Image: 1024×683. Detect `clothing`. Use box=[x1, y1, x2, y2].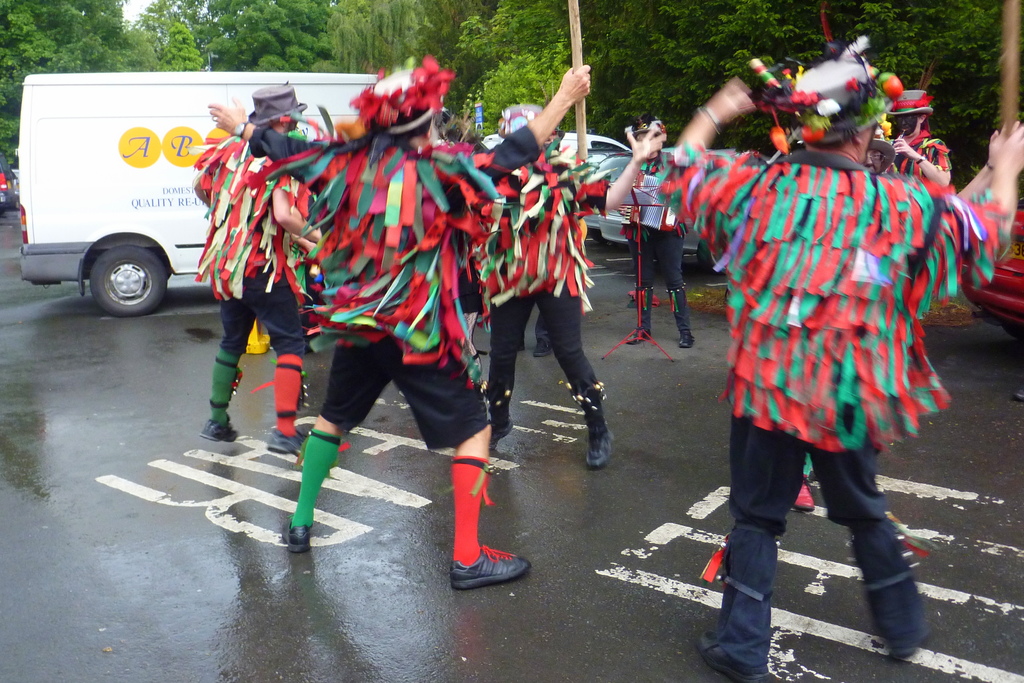
box=[188, 129, 323, 437].
